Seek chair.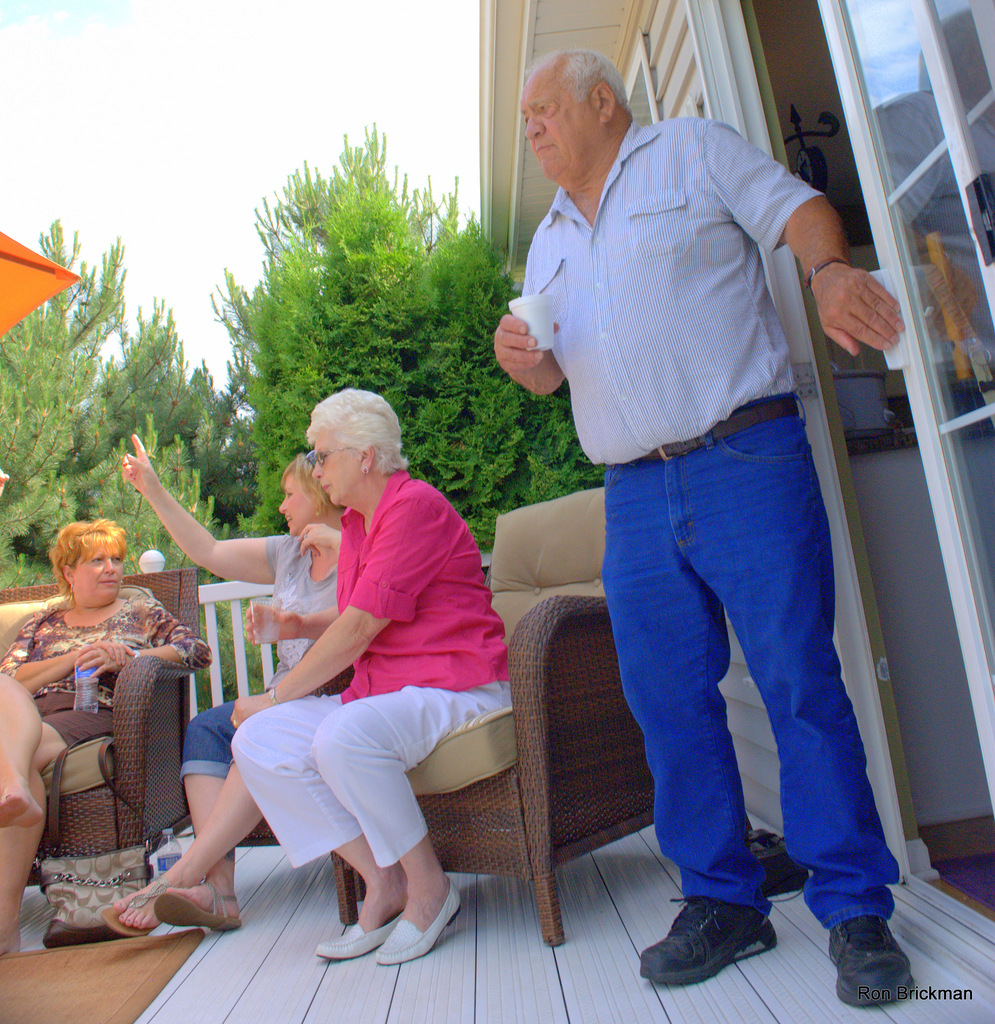
325/498/613/945.
